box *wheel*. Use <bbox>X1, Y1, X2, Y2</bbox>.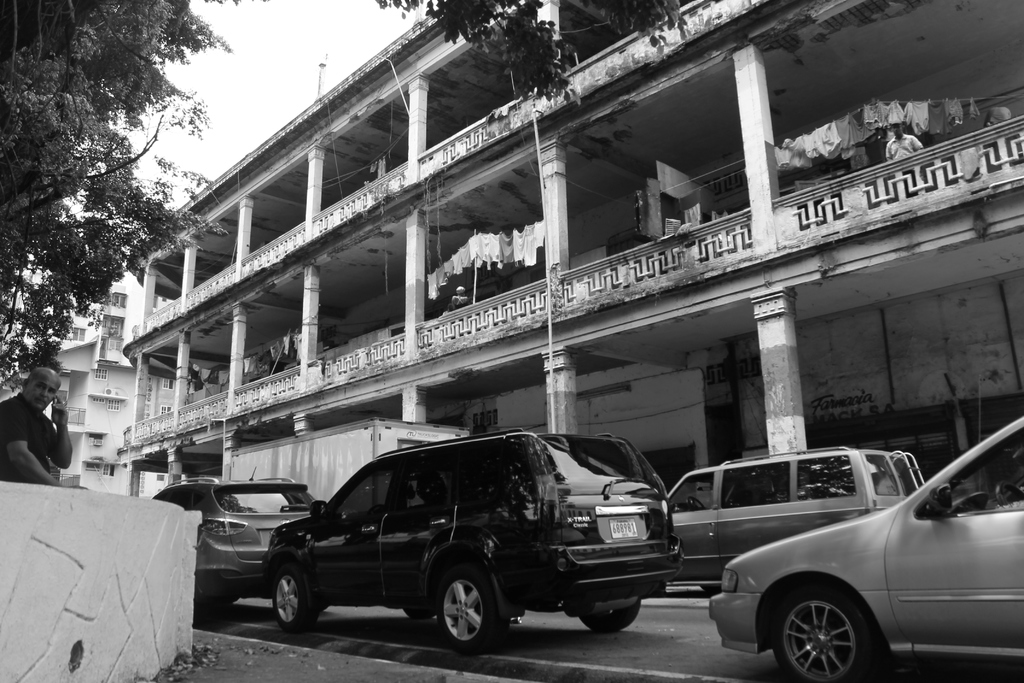
<bbox>205, 580, 238, 602</bbox>.
